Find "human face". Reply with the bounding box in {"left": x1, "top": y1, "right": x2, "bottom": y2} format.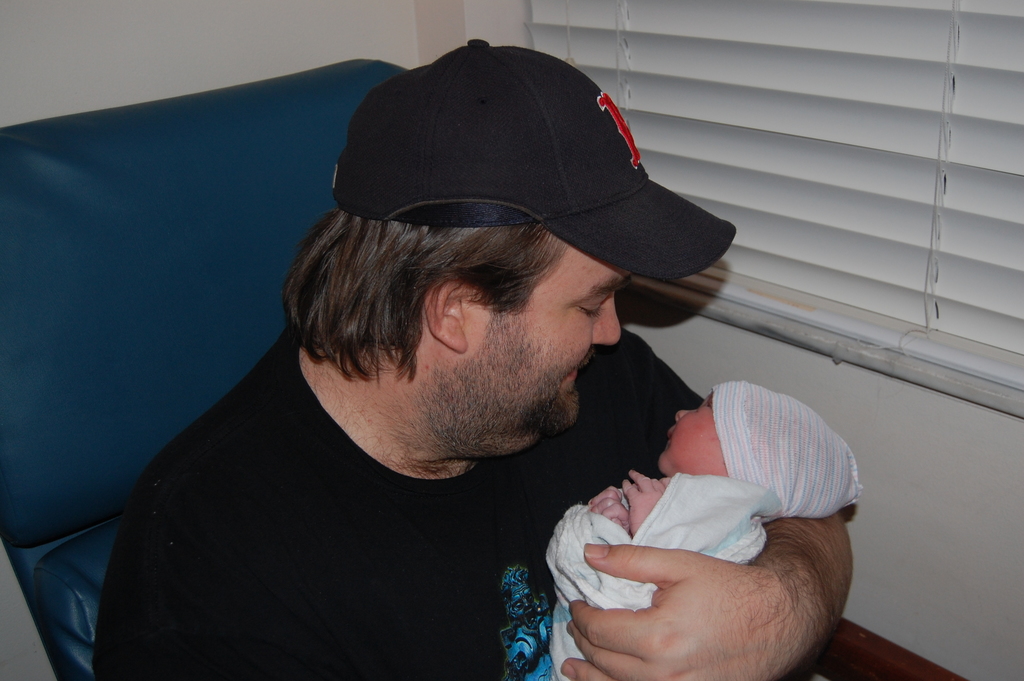
{"left": 429, "top": 241, "right": 629, "bottom": 445}.
